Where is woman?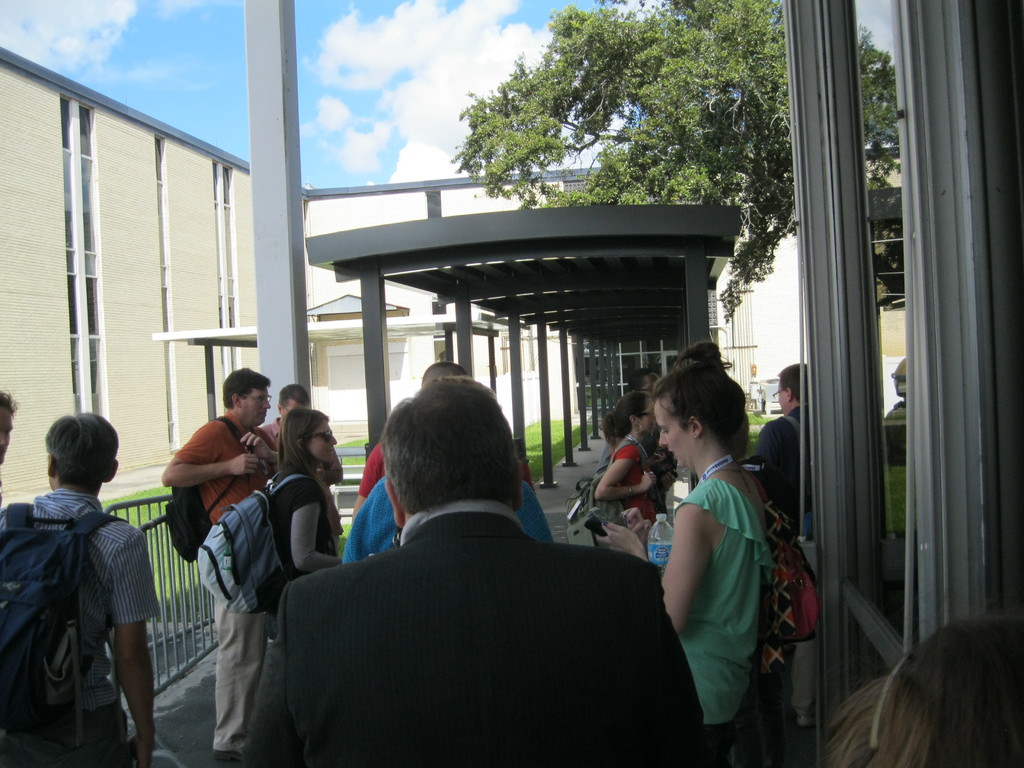
Rect(591, 404, 665, 526).
